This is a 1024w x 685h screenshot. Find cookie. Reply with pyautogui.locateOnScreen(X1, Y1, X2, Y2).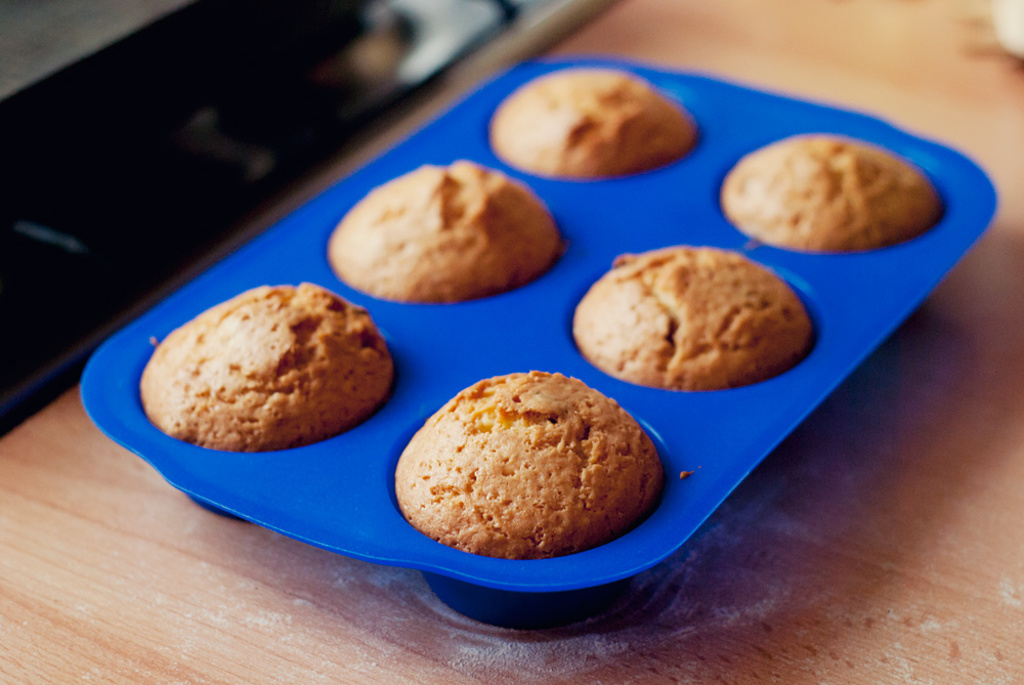
pyautogui.locateOnScreen(723, 133, 942, 257).
